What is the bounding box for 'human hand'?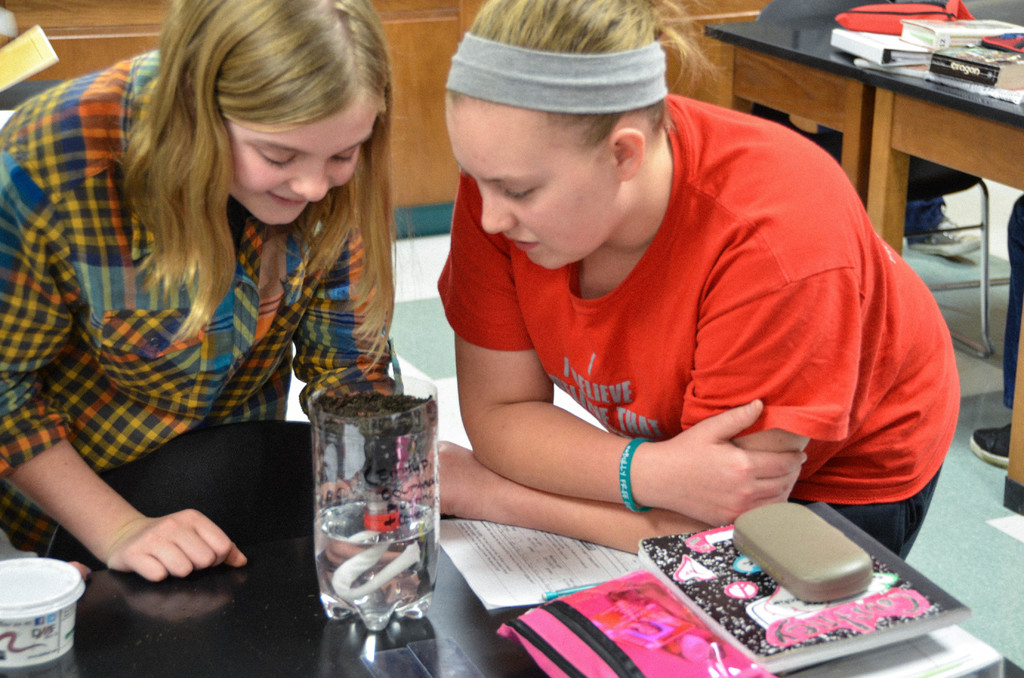
x1=396 y1=437 x2=479 y2=520.
